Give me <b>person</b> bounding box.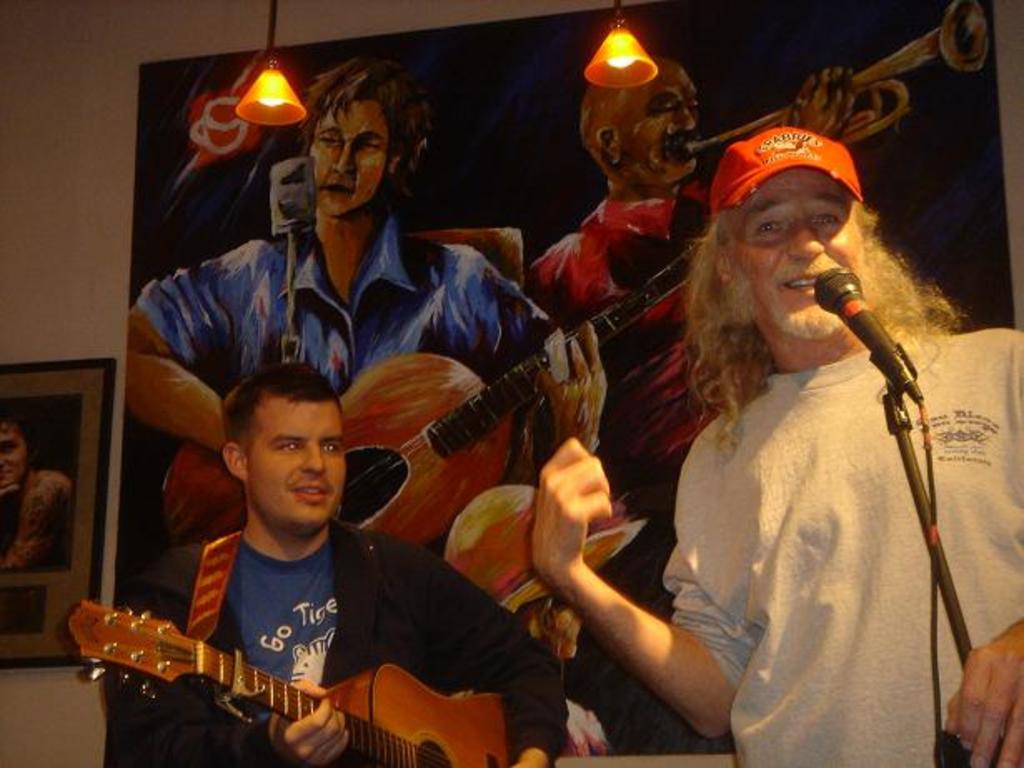
x1=0, y1=411, x2=68, y2=578.
